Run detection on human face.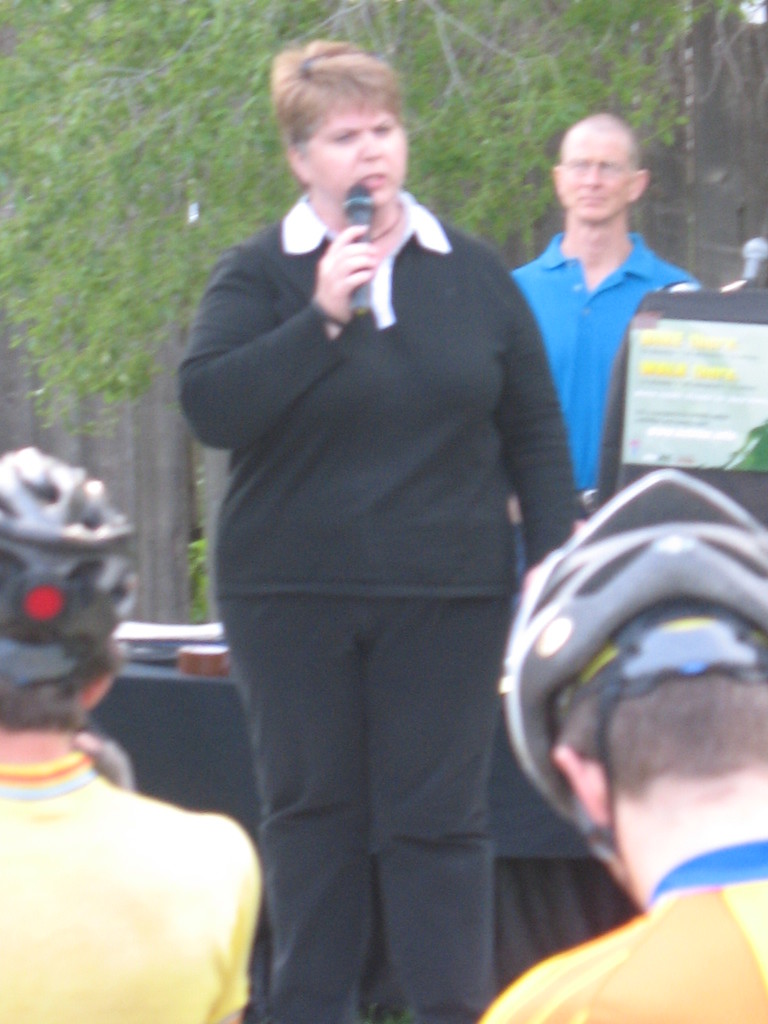
Result: [561, 129, 626, 218].
